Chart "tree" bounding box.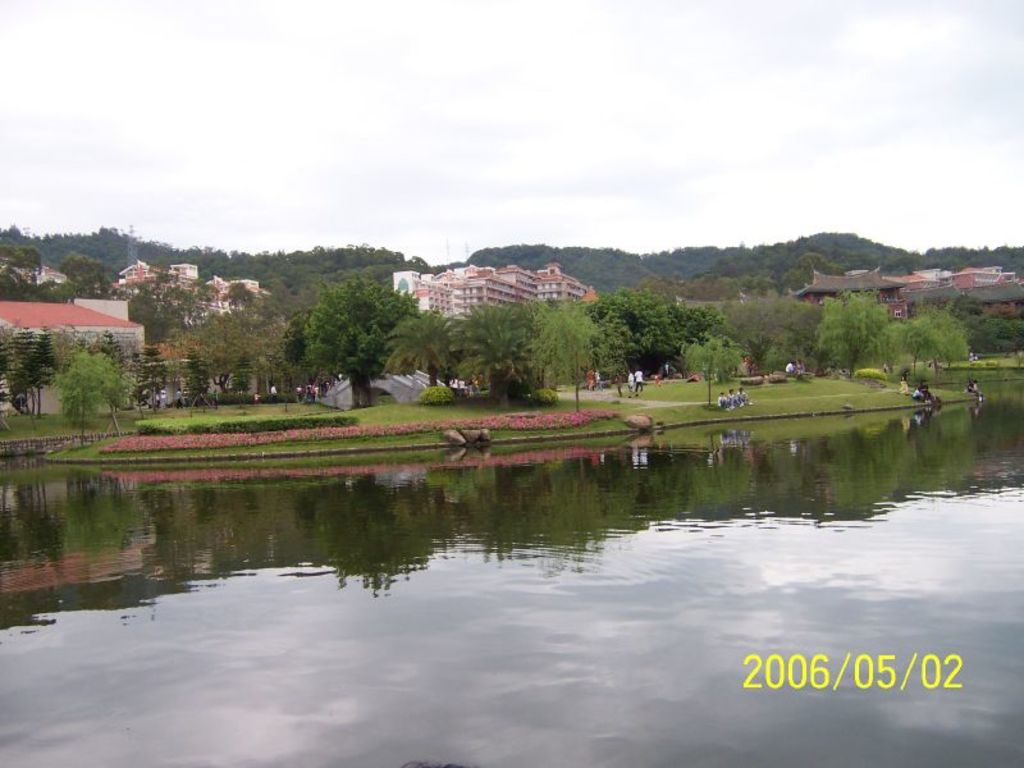
Charted: bbox=[271, 273, 425, 425].
